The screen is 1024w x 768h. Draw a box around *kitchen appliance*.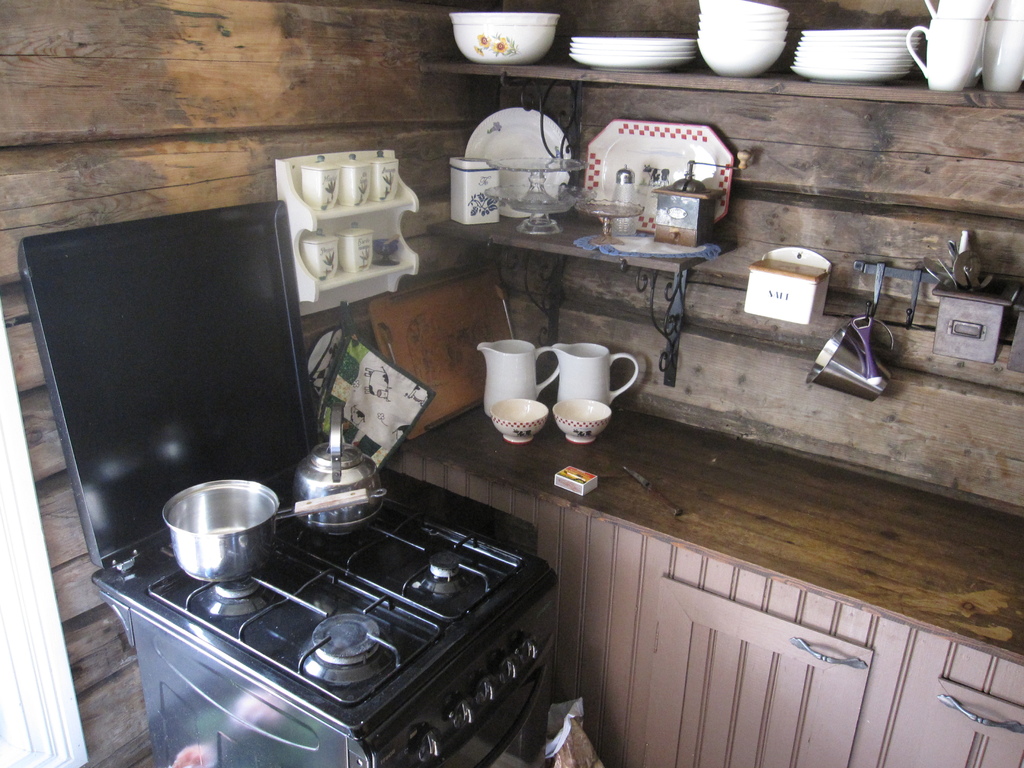
Rect(332, 161, 376, 200).
